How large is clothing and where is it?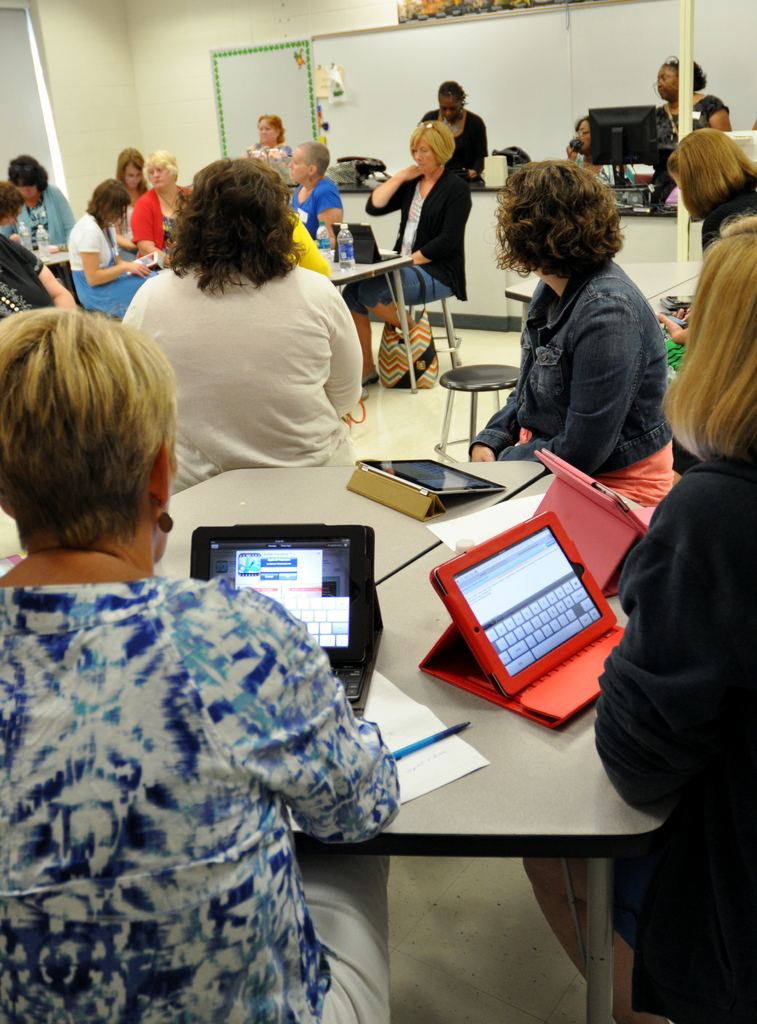
Bounding box: x1=0, y1=573, x2=391, y2=1023.
